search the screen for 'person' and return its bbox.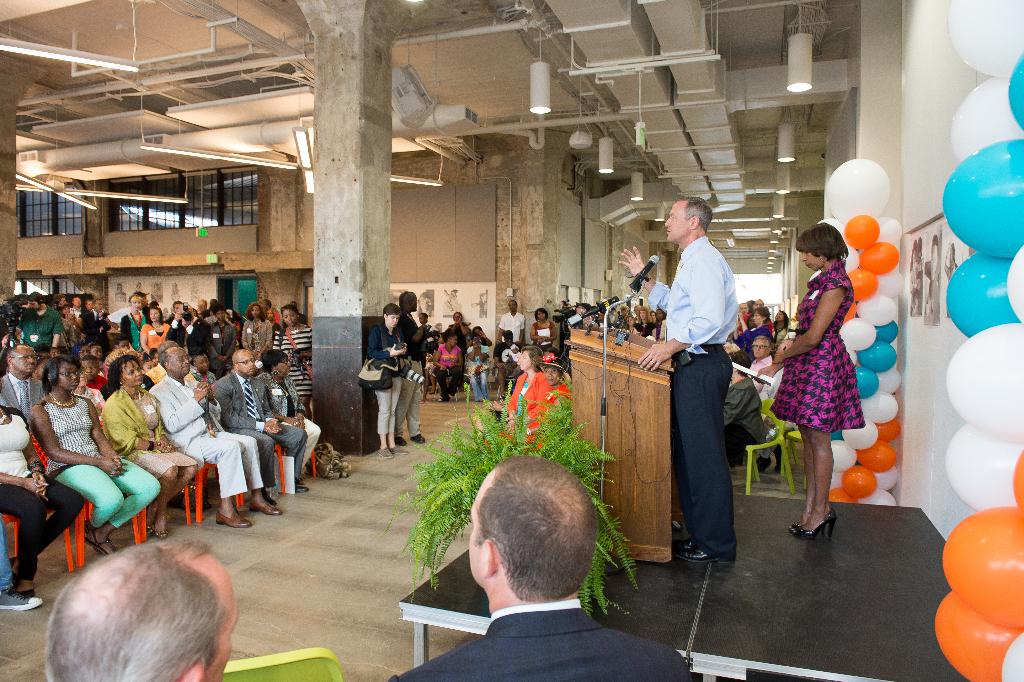
Found: Rect(416, 307, 428, 344).
